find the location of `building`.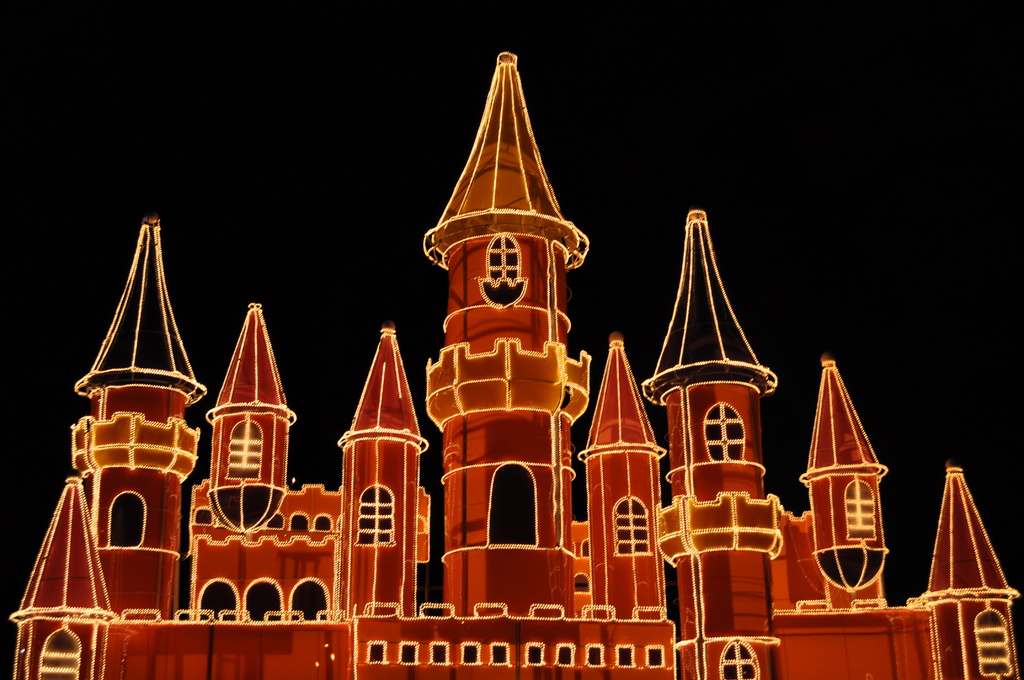
Location: bbox=(14, 49, 1023, 679).
